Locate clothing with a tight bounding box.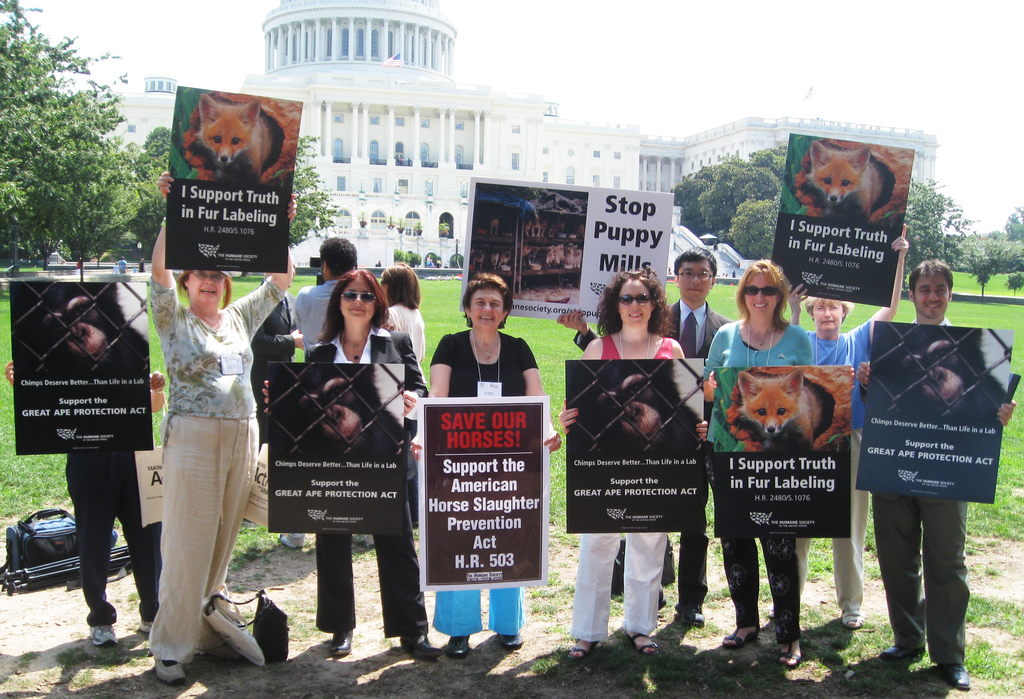
422, 323, 550, 392.
